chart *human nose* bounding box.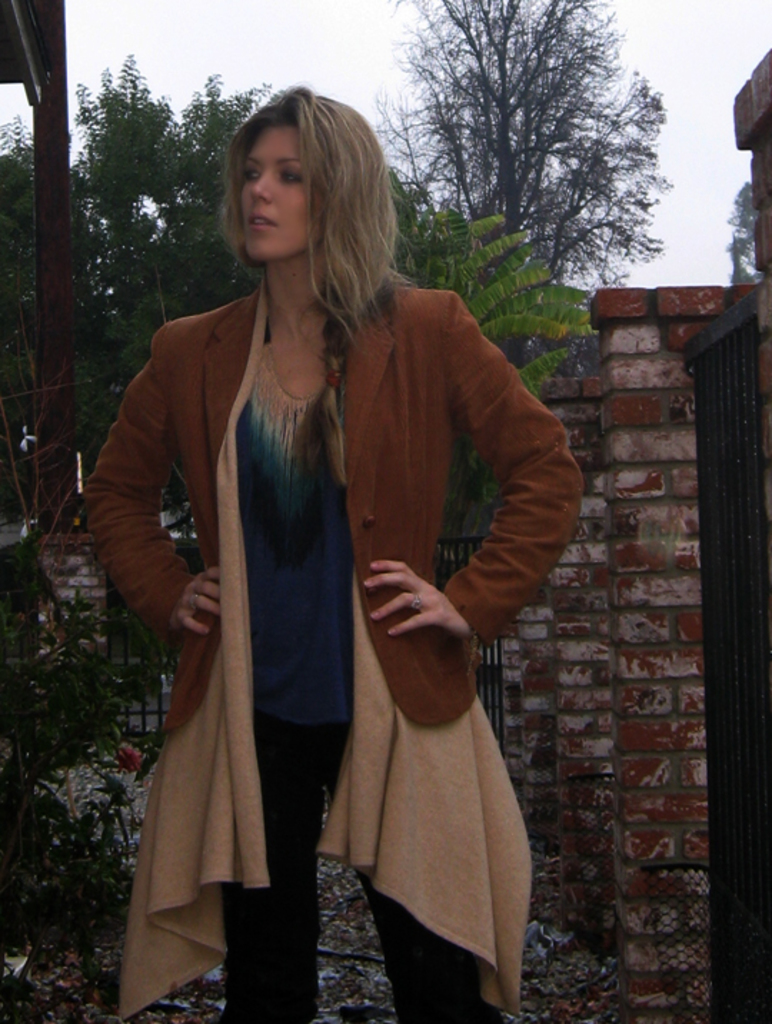
Charted: <bbox>249, 164, 276, 206</bbox>.
